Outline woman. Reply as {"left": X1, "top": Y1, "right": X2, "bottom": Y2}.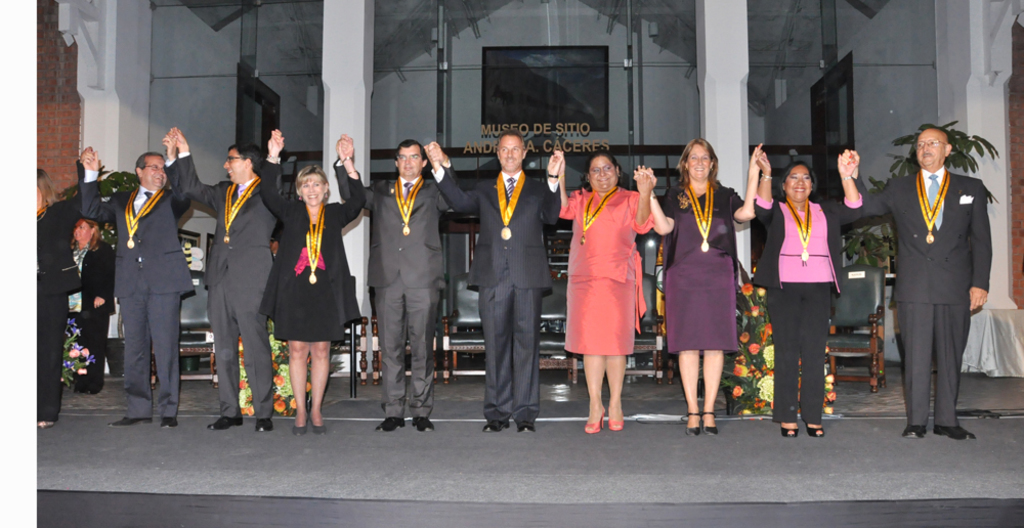
{"left": 634, "top": 137, "right": 765, "bottom": 438}.
